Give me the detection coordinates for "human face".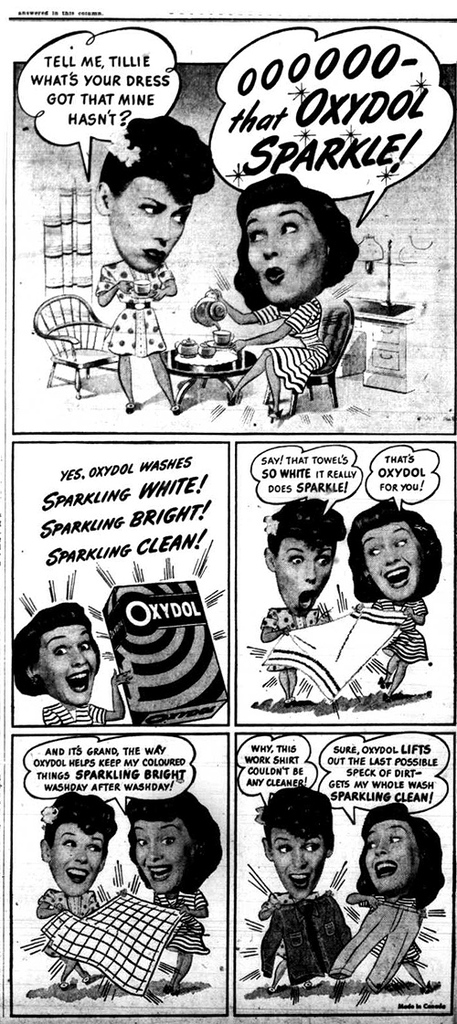
38/627/101/704.
